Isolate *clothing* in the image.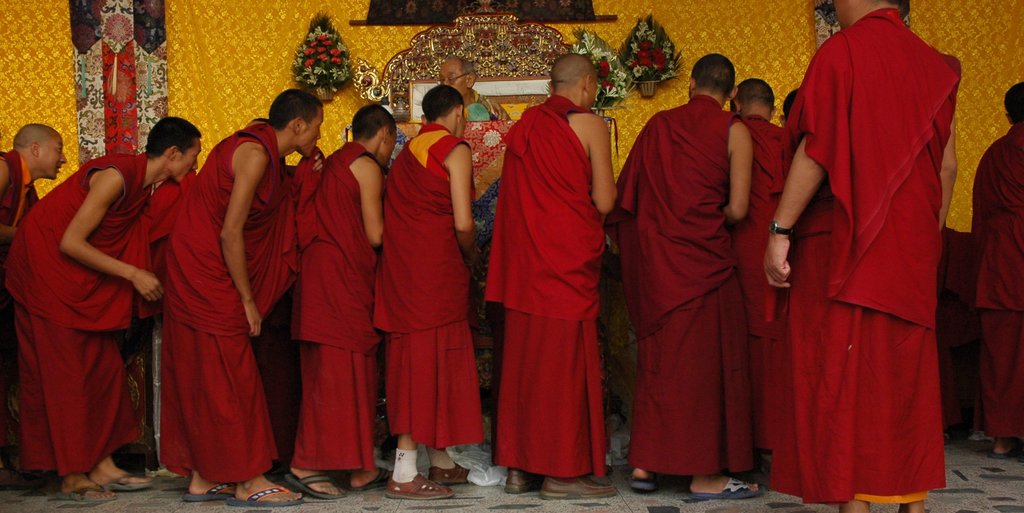
Isolated region: bbox=[470, 83, 625, 481].
